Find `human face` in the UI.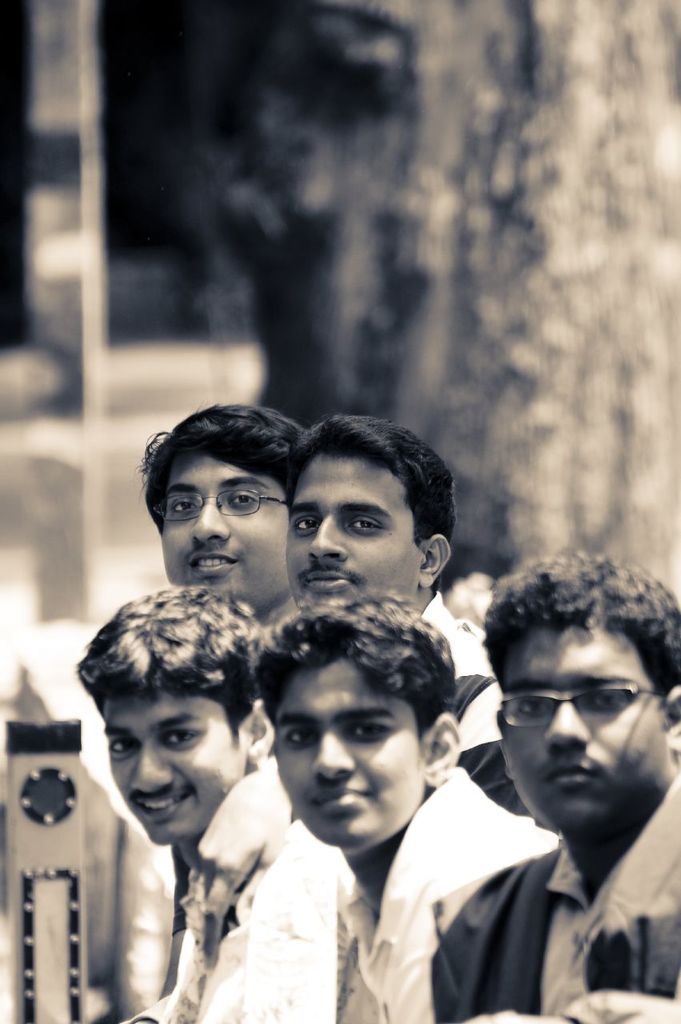
UI element at Rect(266, 666, 445, 855).
